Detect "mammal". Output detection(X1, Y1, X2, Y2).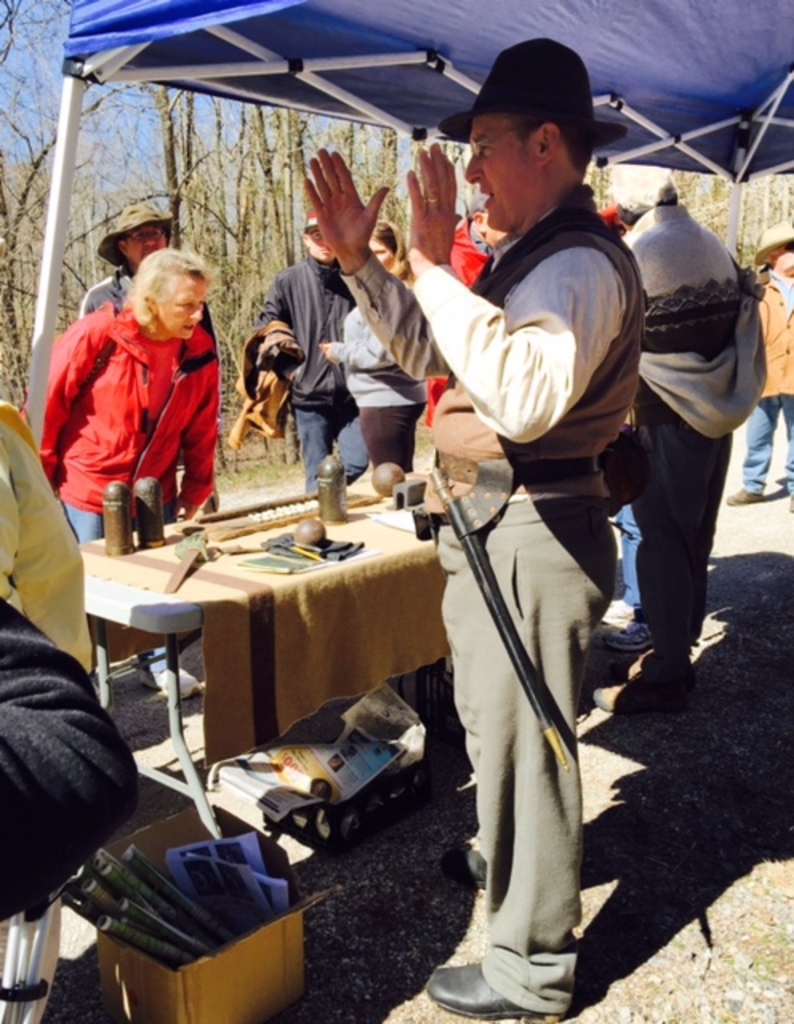
detection(253, 202, 373, 480).
